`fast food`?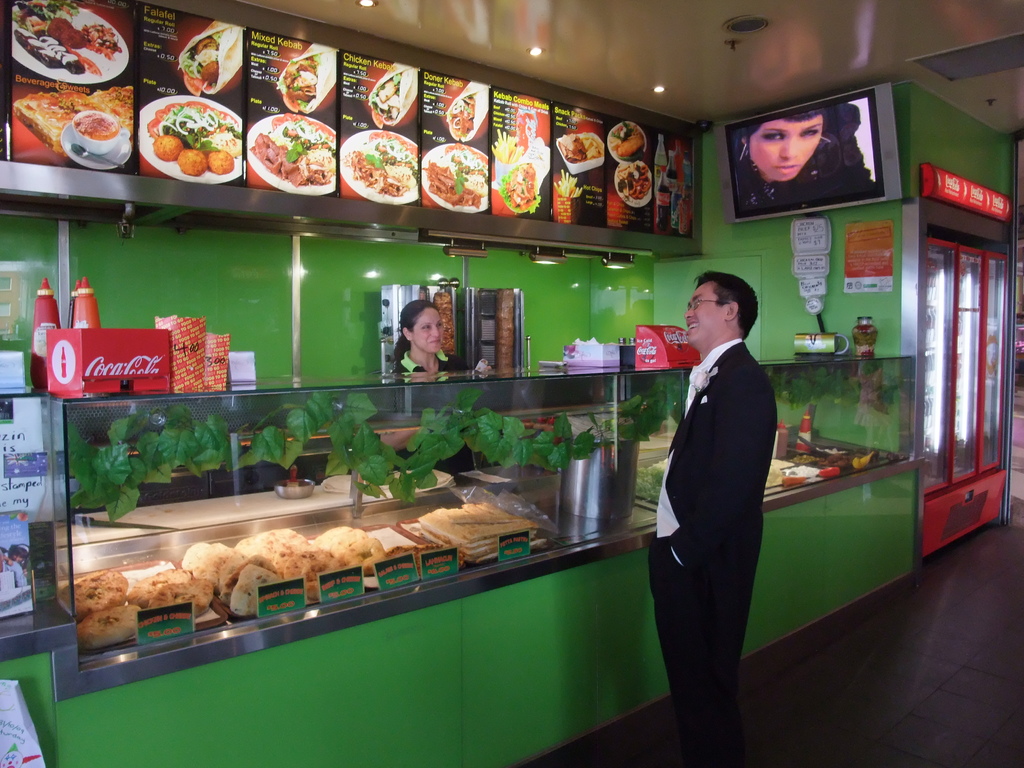
(23,79,135,154)
